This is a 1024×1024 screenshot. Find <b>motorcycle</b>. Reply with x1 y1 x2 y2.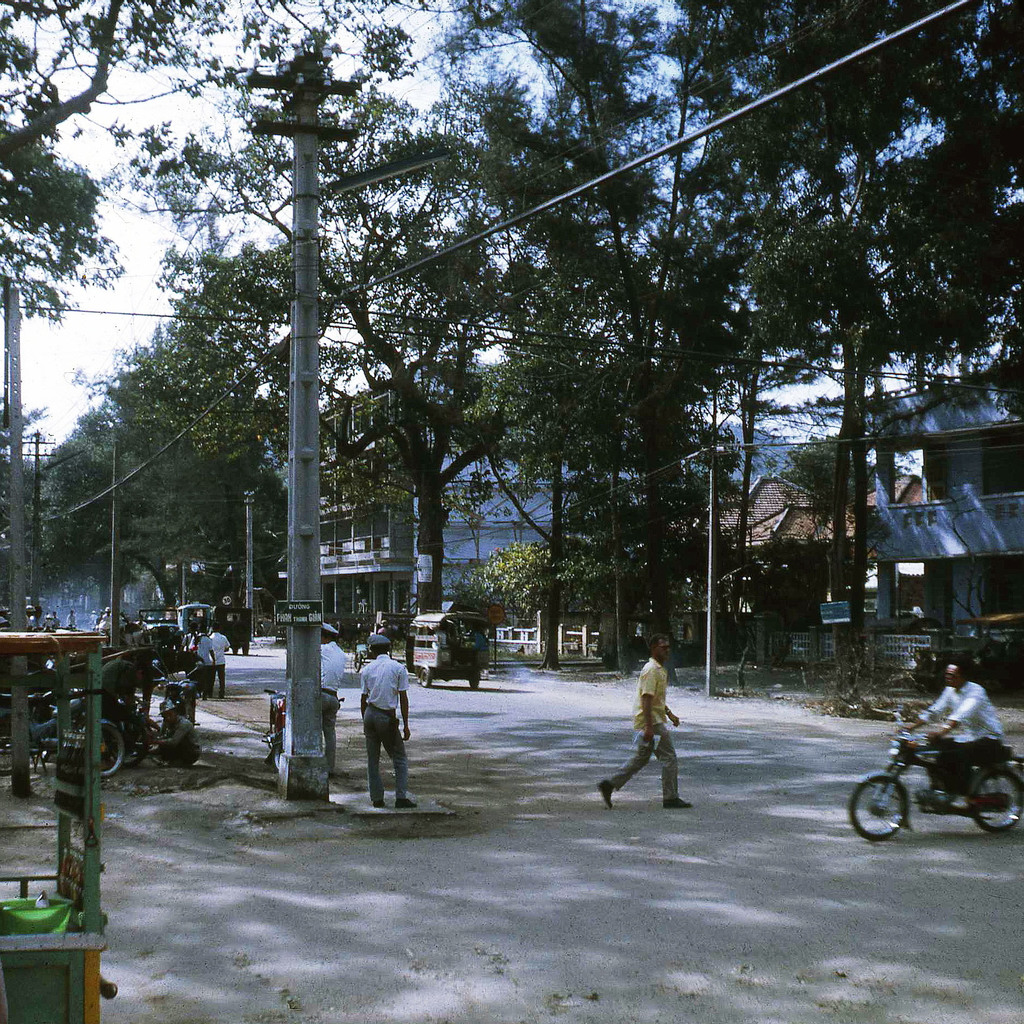
265 688 287 770.
